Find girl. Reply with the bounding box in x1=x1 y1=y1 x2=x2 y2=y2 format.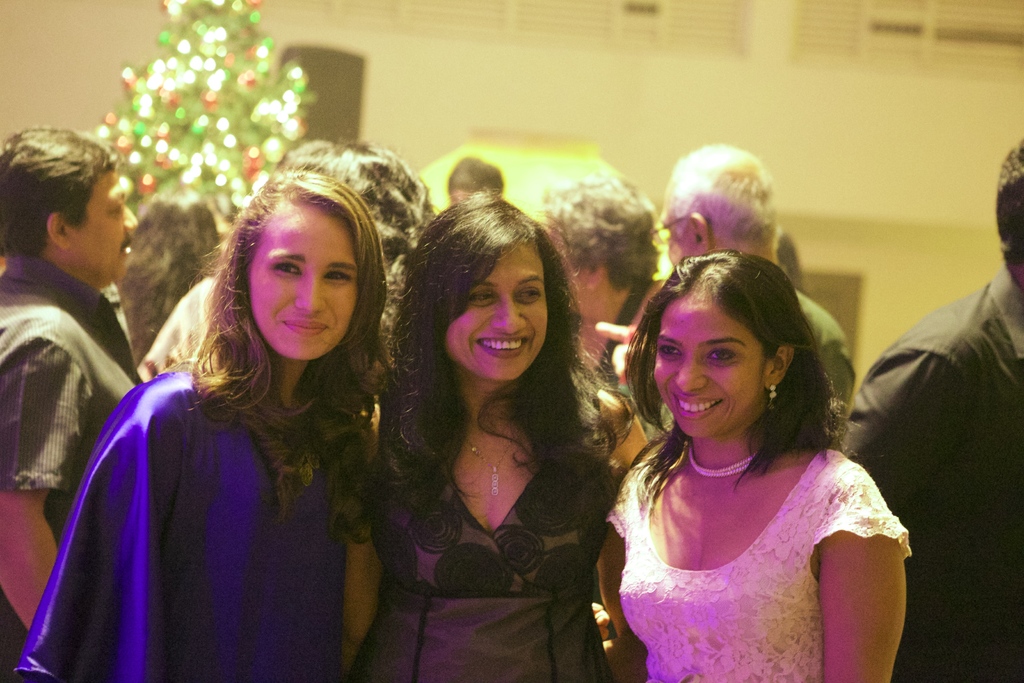
x1=600 y1=247 x2=918 y2=682.
